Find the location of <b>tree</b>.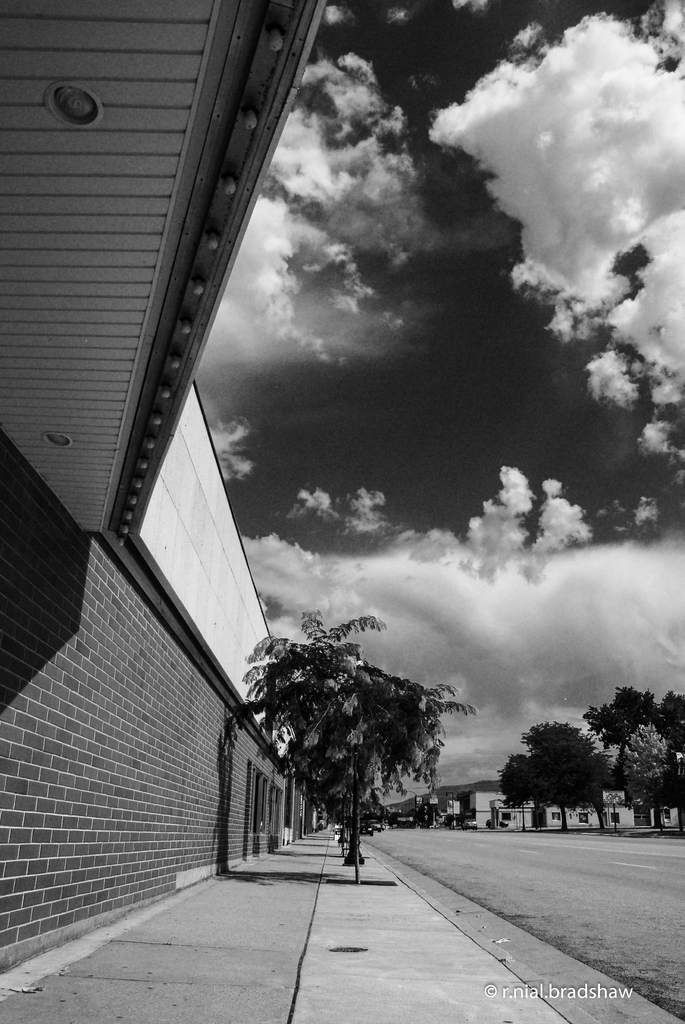
Location: {"left": 228, "top": 612, "right": 478, "bottom": 877}.
